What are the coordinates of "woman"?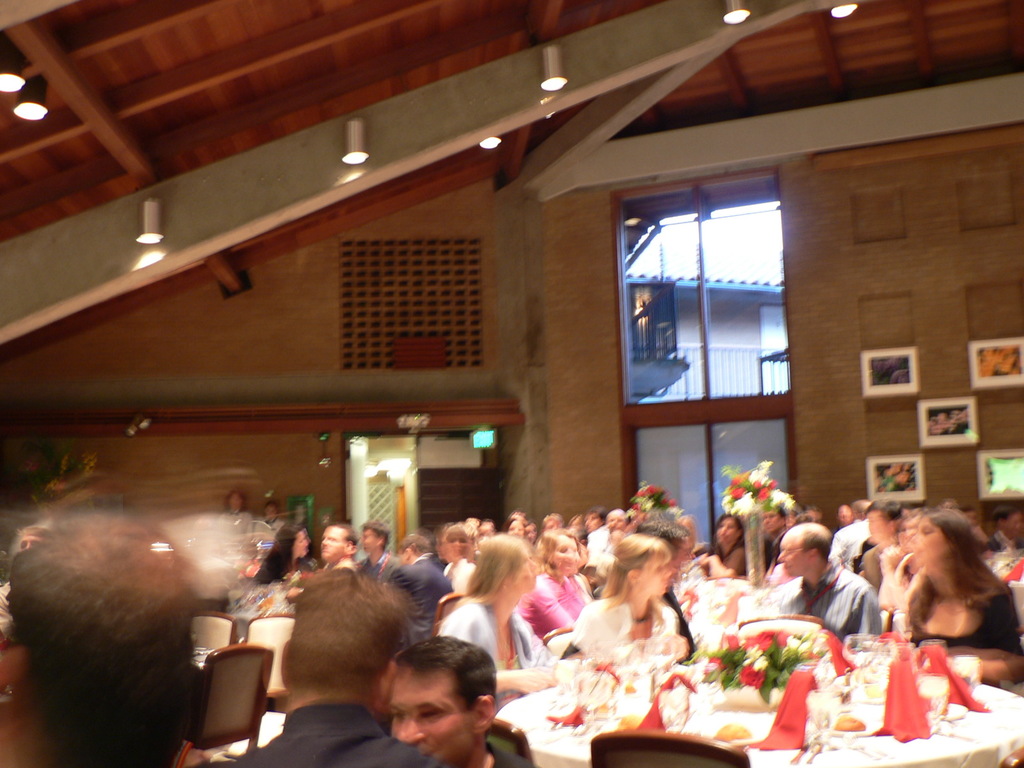
box(438, 524, 470, 590).
